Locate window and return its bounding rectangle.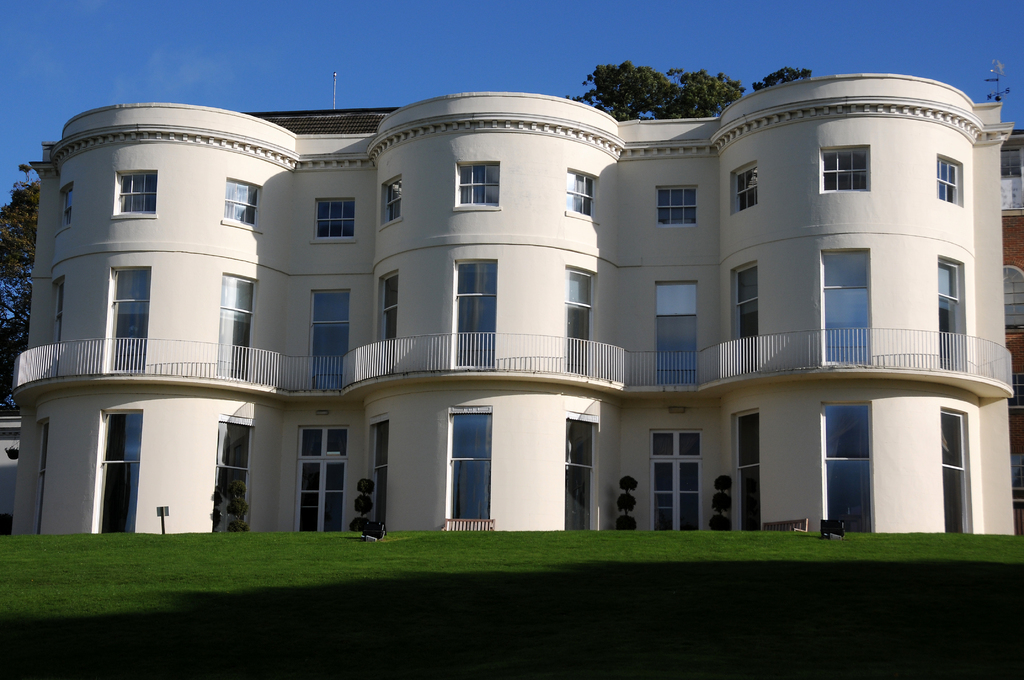
box(97, 411, 144, 535).
